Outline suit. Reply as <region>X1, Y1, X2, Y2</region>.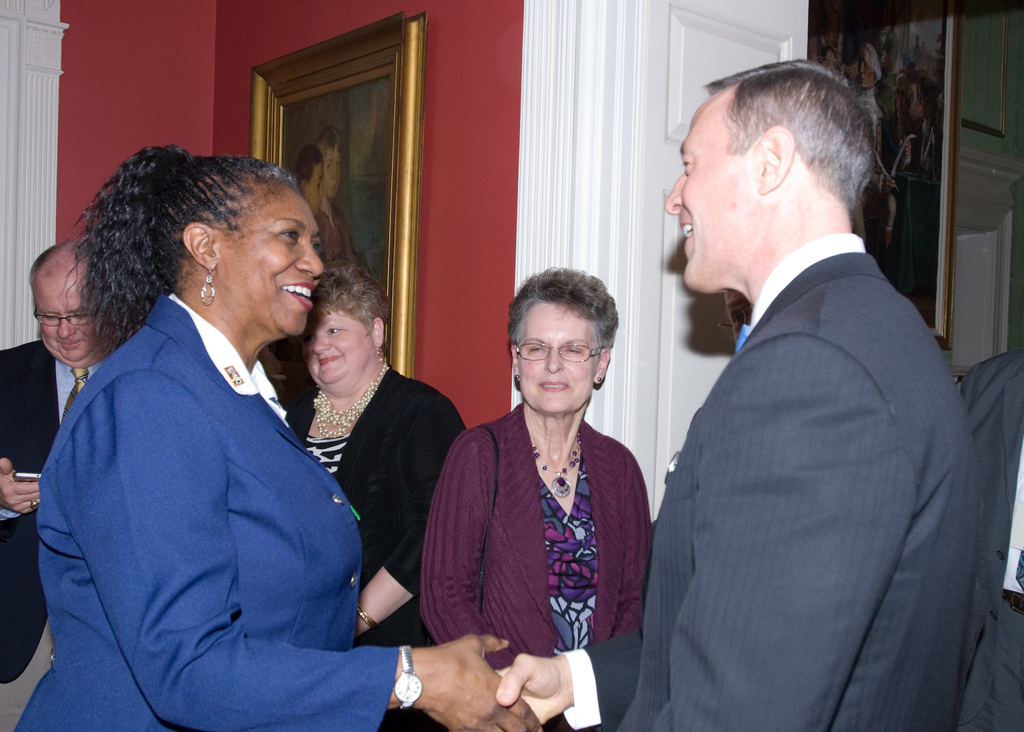
<region>13, 295, 406, 731</region>.
